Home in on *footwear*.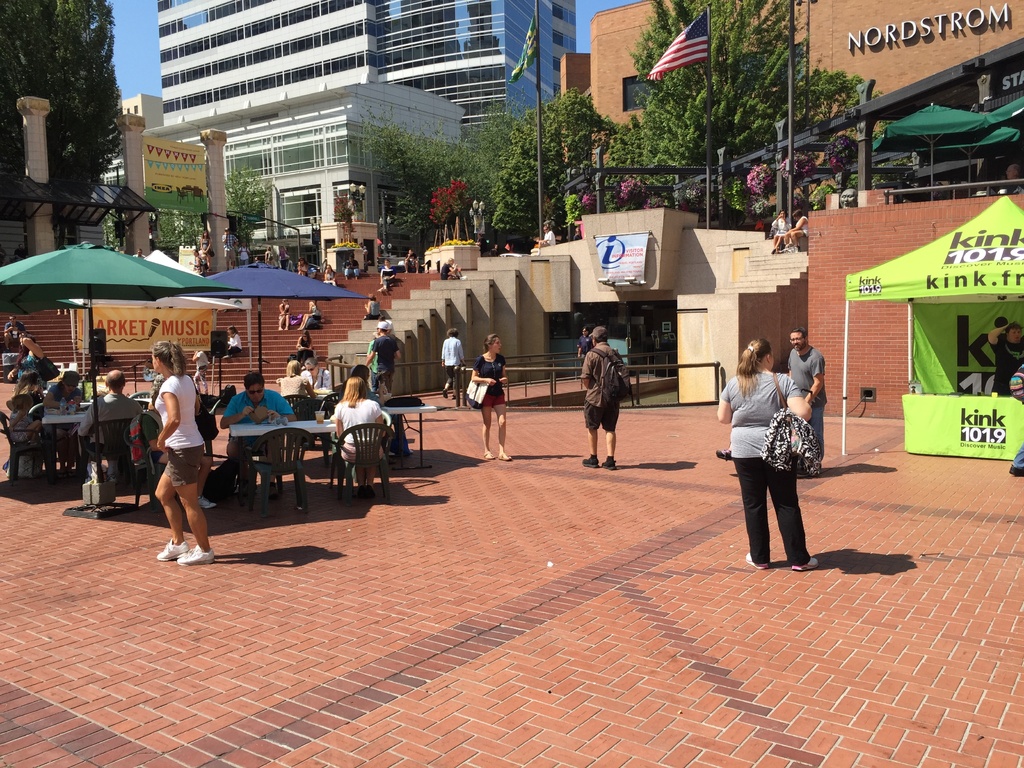
Homed in at bbox(581, 452, 598, 468).
